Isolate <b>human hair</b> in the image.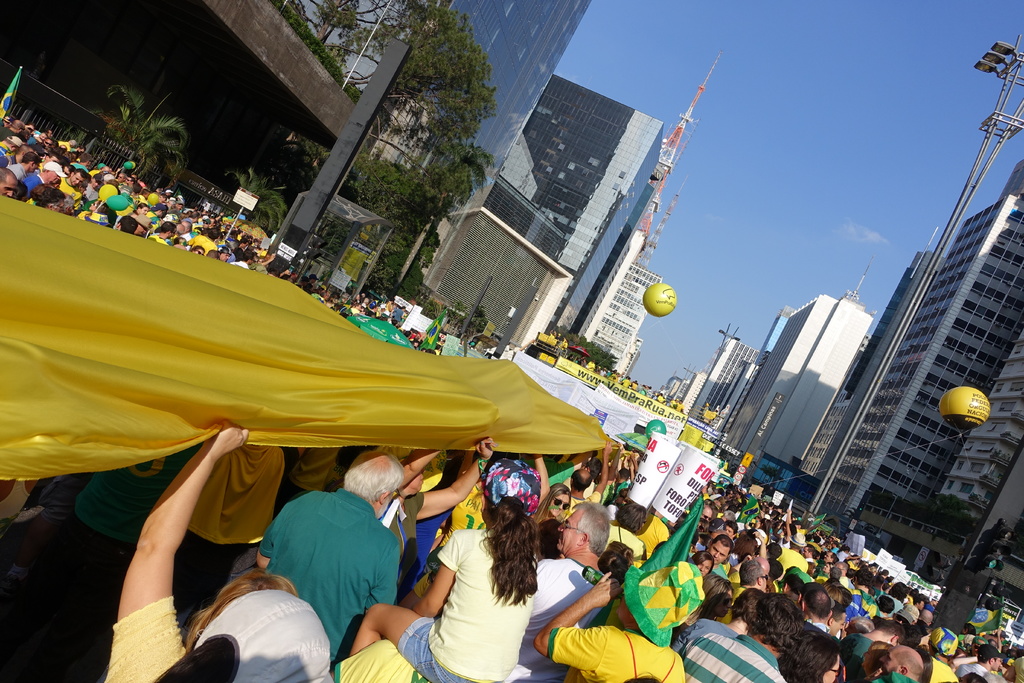
Isolated region: rect(569, 468, 591, 492).
